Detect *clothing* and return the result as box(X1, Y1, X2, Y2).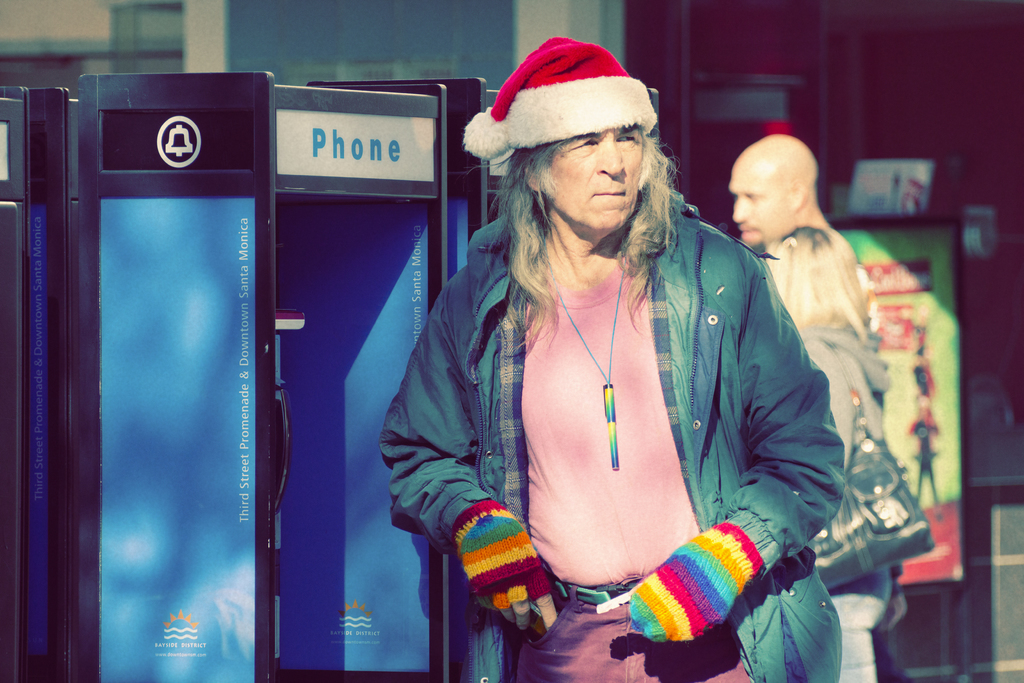
box(378, 209, 844, 679).
